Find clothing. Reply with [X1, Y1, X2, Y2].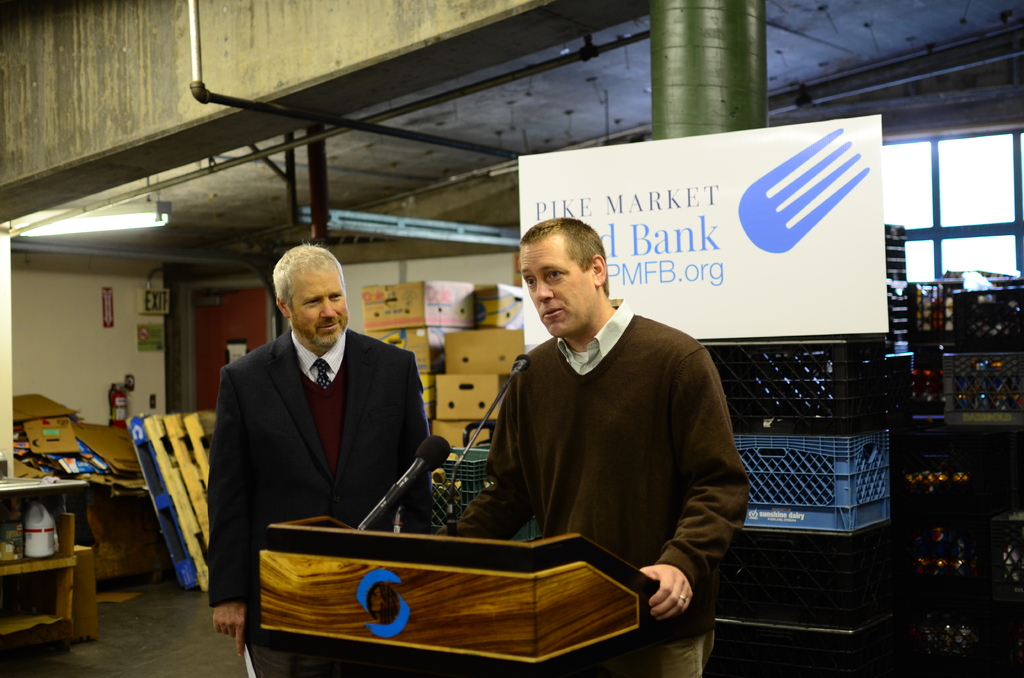
[445, 280, 750, 631].
